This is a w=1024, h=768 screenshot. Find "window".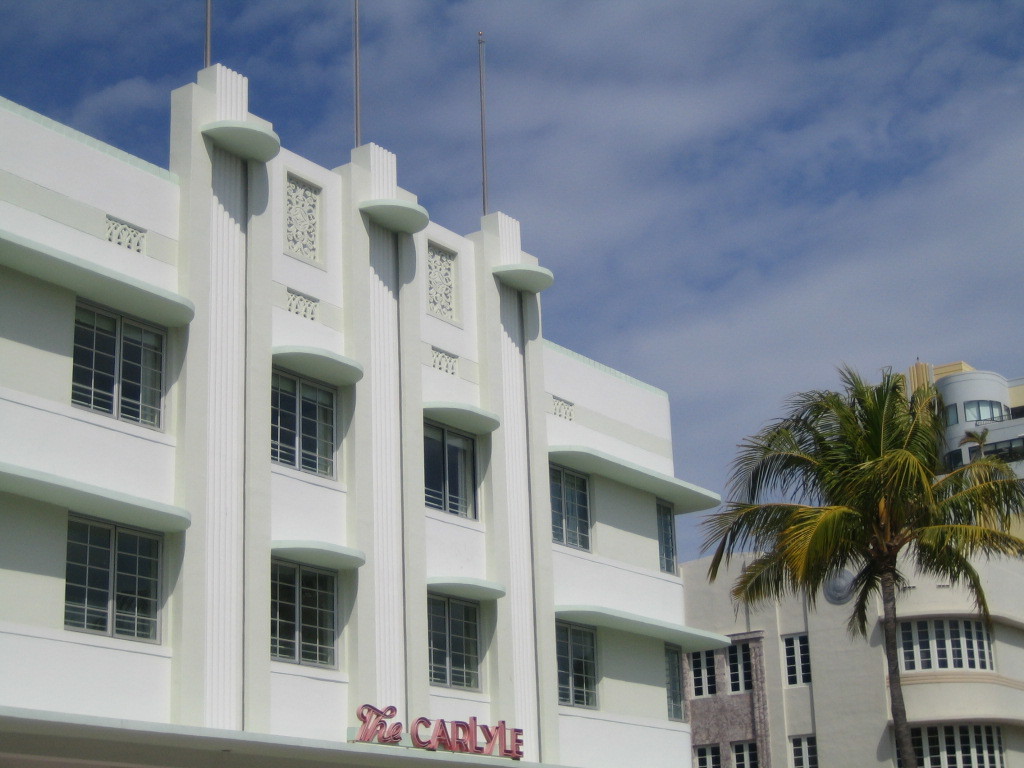
Bounding box: 428 592 489 699.
